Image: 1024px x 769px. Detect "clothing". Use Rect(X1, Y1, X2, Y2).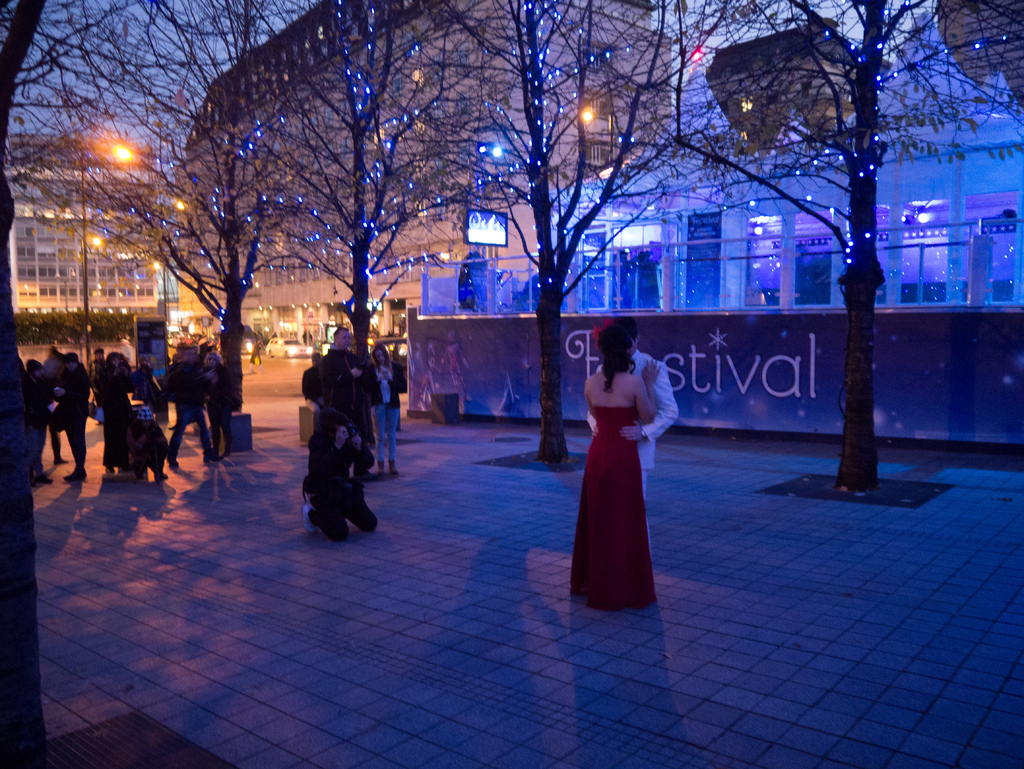
Rect(303, 430, 374, 535).
